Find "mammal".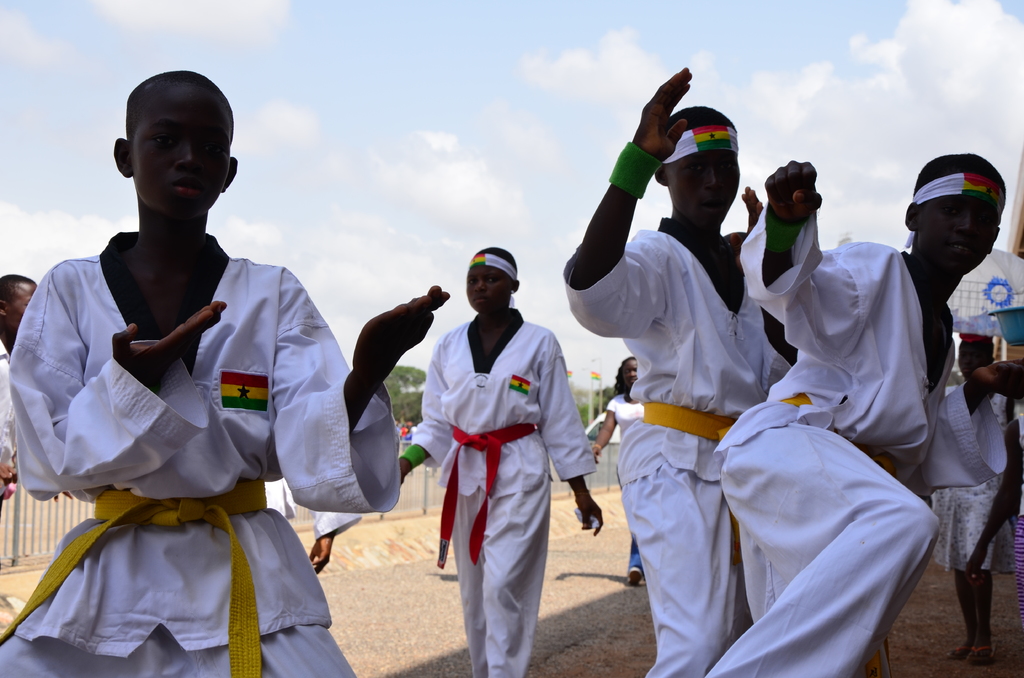
[547, 61, 800, 677].
